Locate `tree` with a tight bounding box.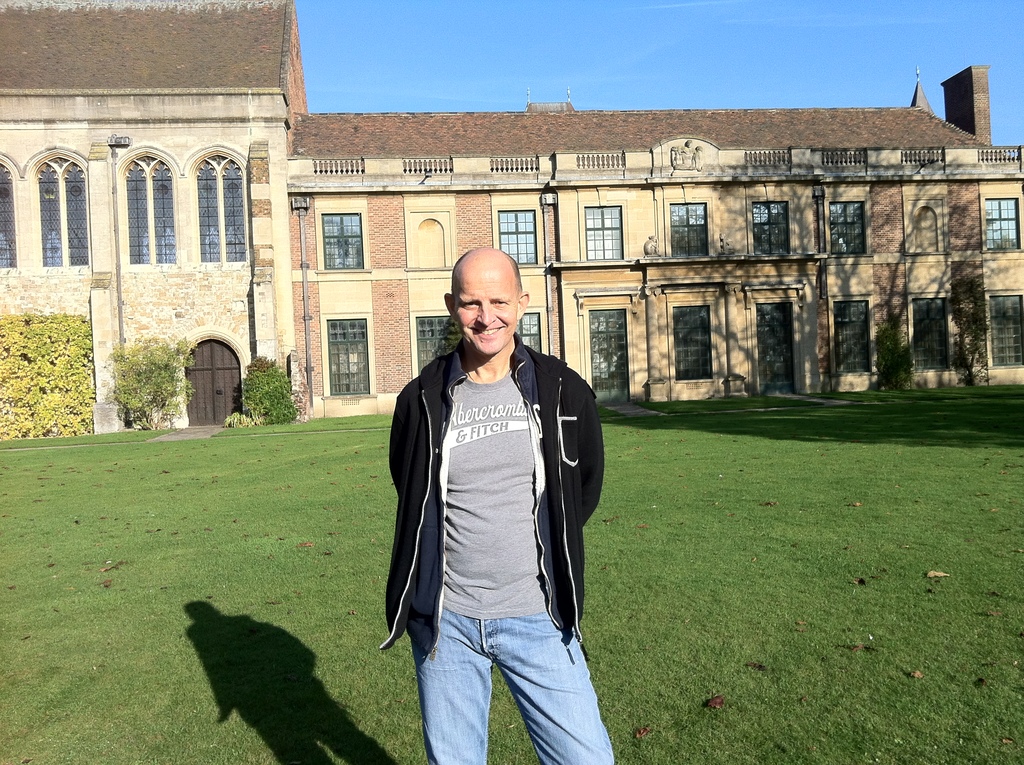
rect(106, 338, 202, 434).
